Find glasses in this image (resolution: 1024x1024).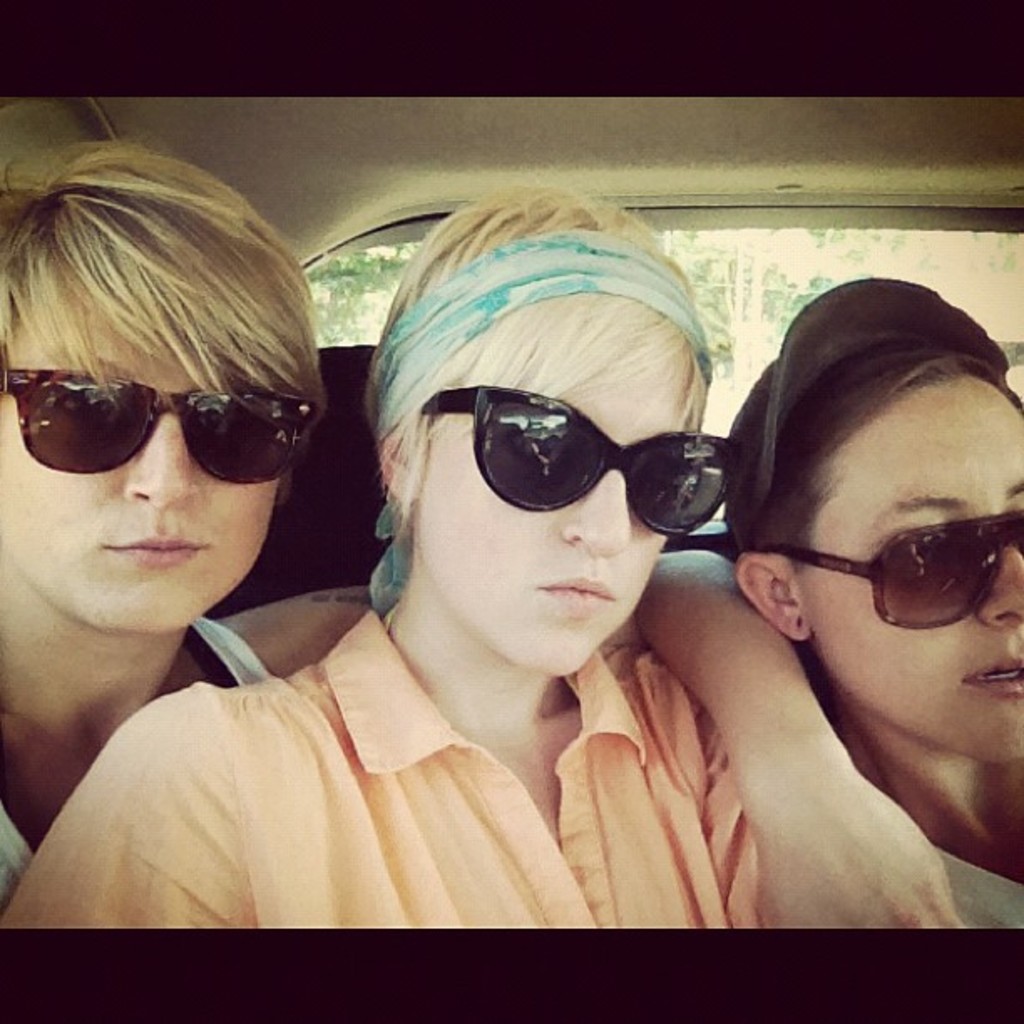
{"x1": 766, "y1": 497, "x2": 1022, "y2": 646}.
